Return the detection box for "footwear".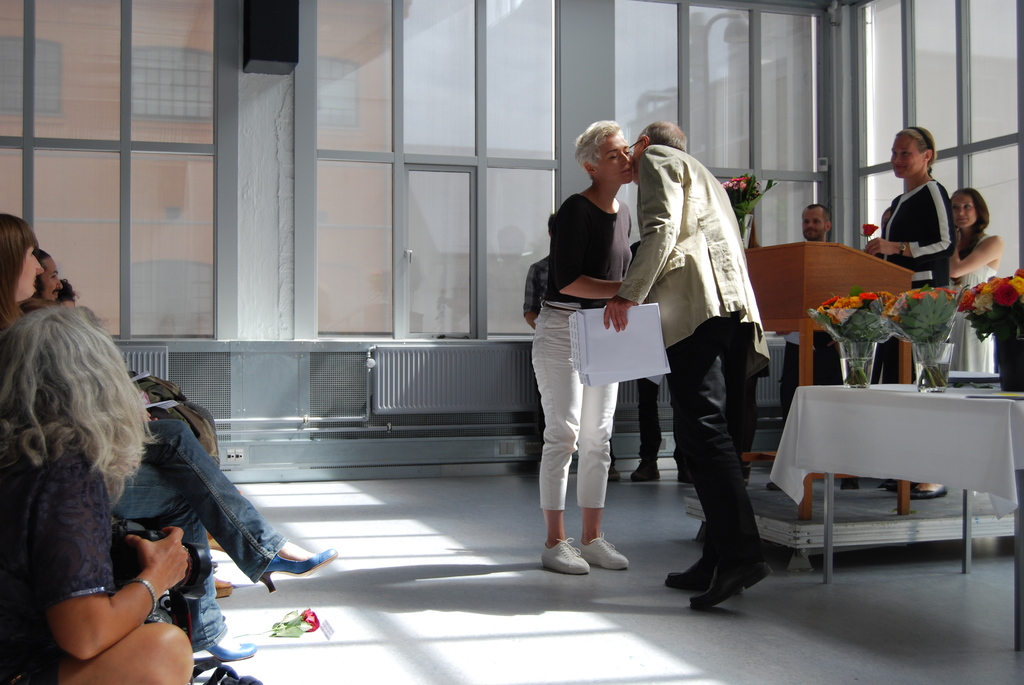
541/535/592/574.
